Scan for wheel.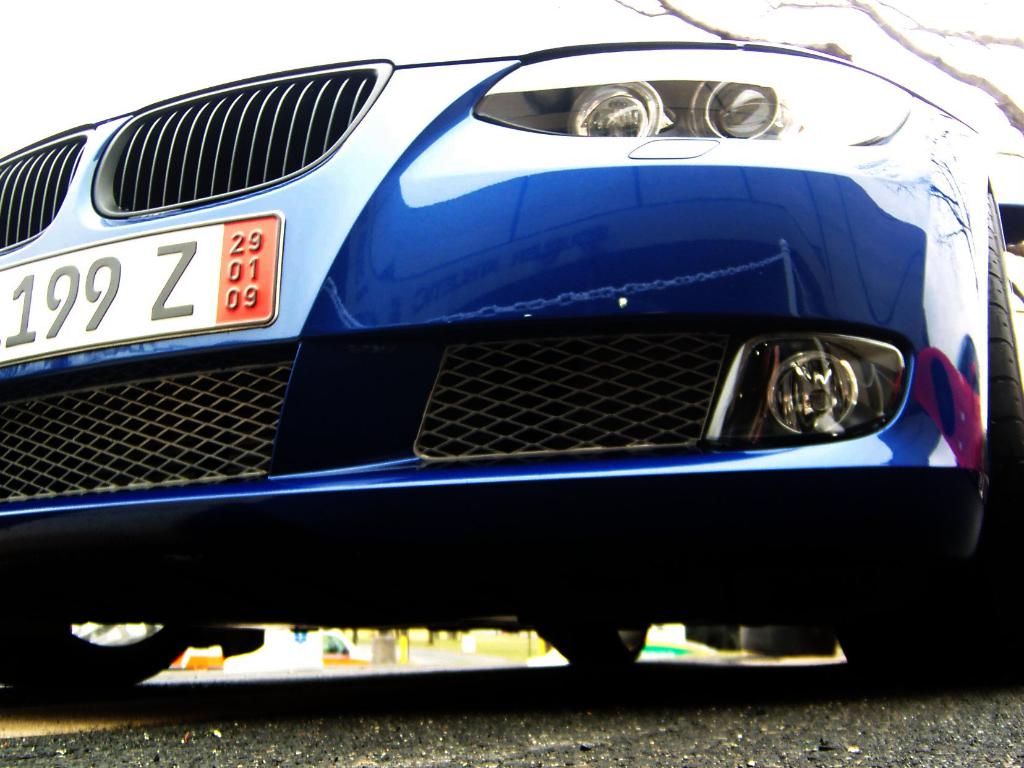
Scan result: bbox=[838, 196, 1023, 689].
